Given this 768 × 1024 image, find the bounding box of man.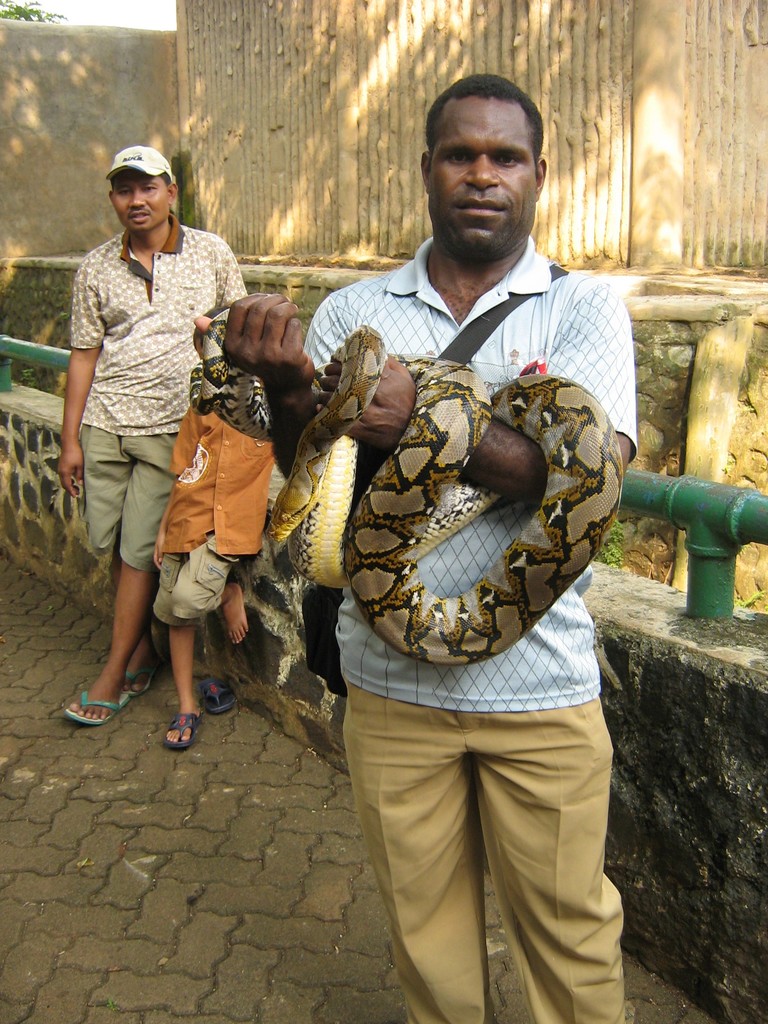
[192, 70, 643, 1023].
